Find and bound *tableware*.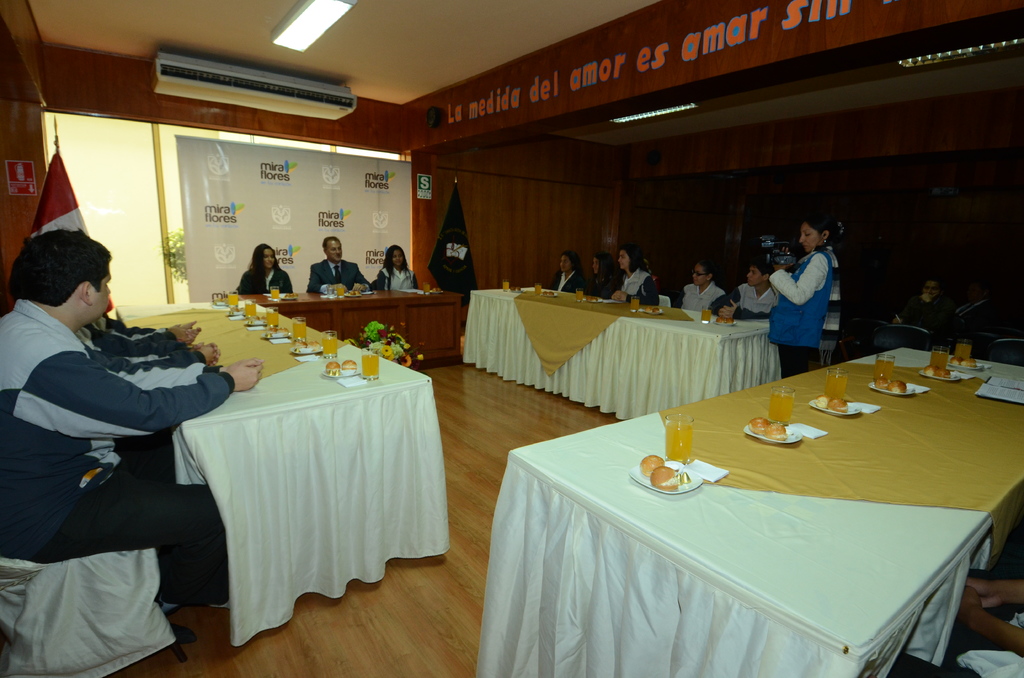
Bound: Rect(920, 367, 963, 381).
